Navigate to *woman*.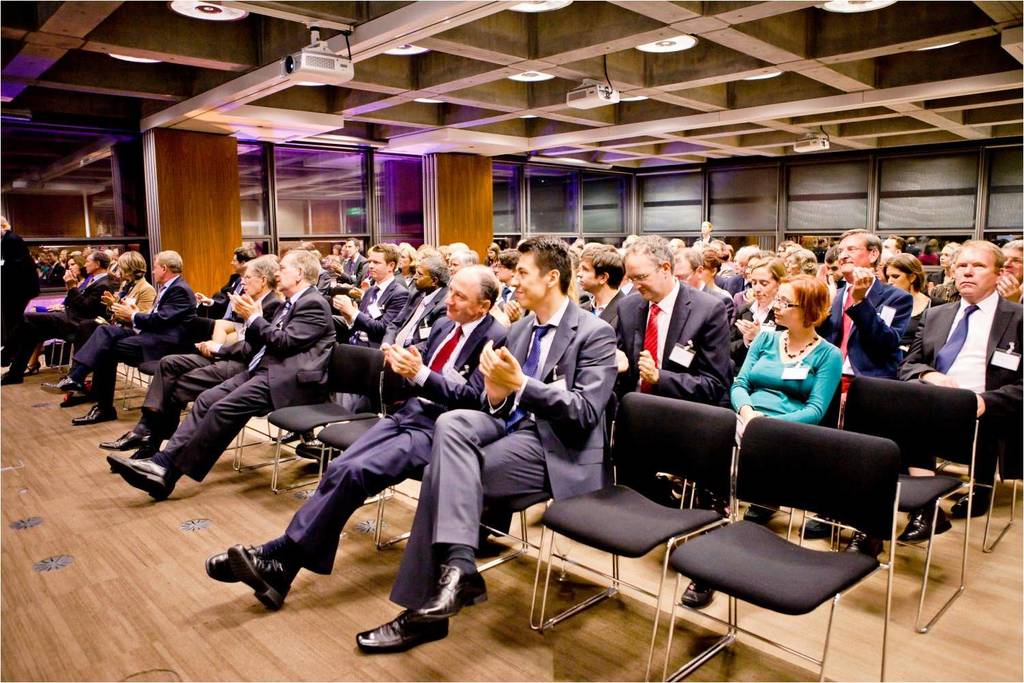
Navigation target: l=880, t=254, r=935, b=362.
